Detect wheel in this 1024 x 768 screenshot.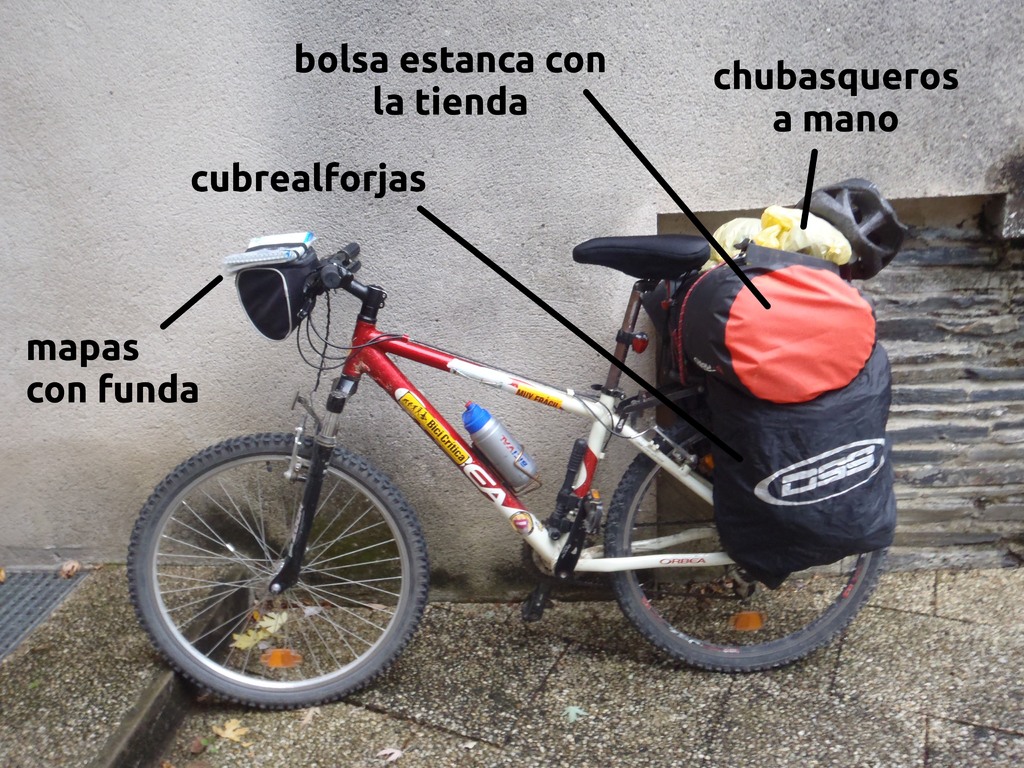
Detection: [600,410,883,671].
